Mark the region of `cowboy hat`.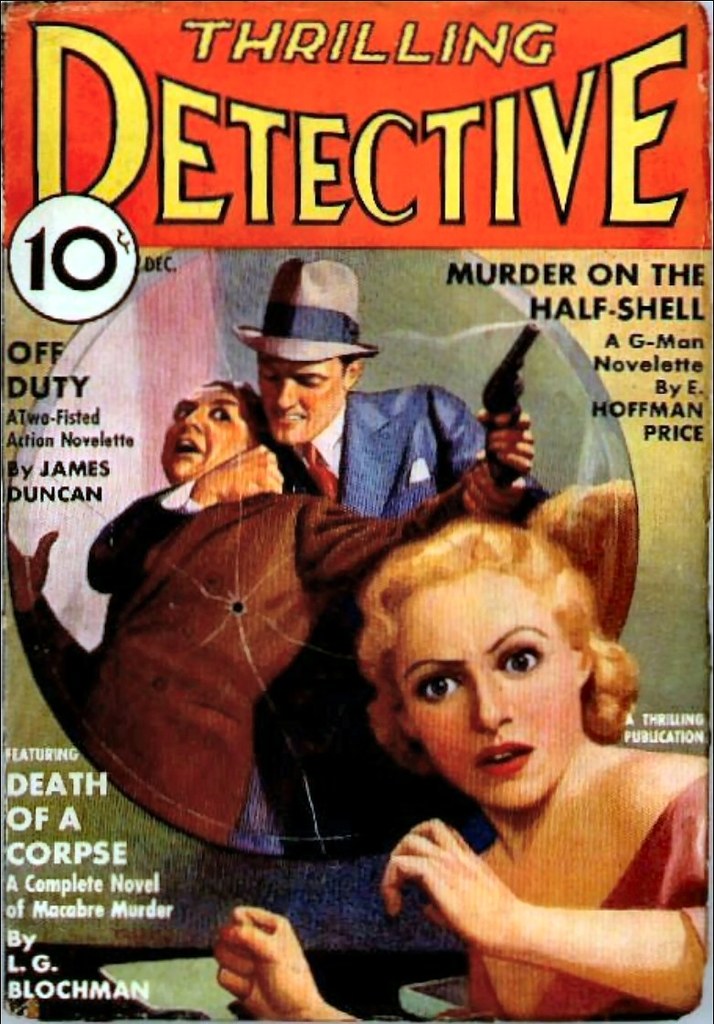
Region: [left=232, top=248, right=383, bottom=395].
